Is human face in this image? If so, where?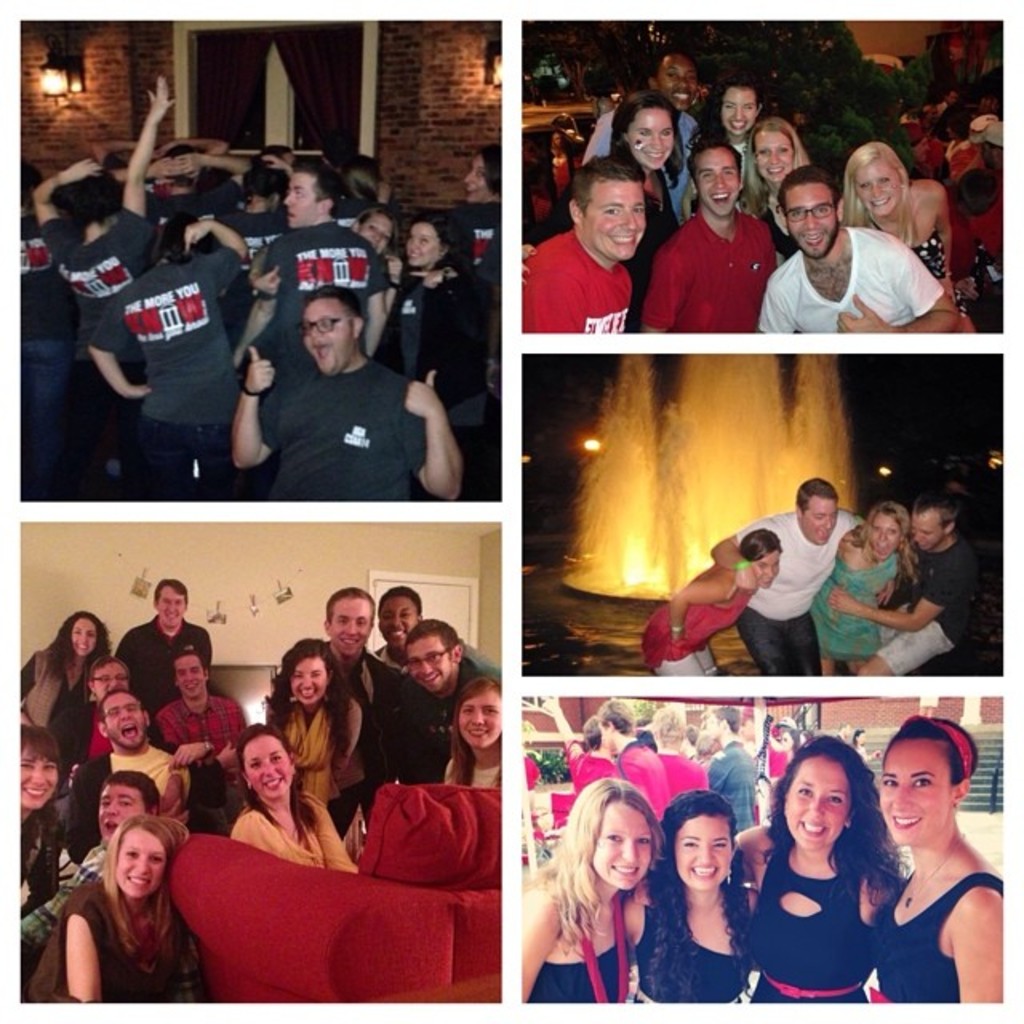
Yes, at BBox(872, 510, 893, 563).
